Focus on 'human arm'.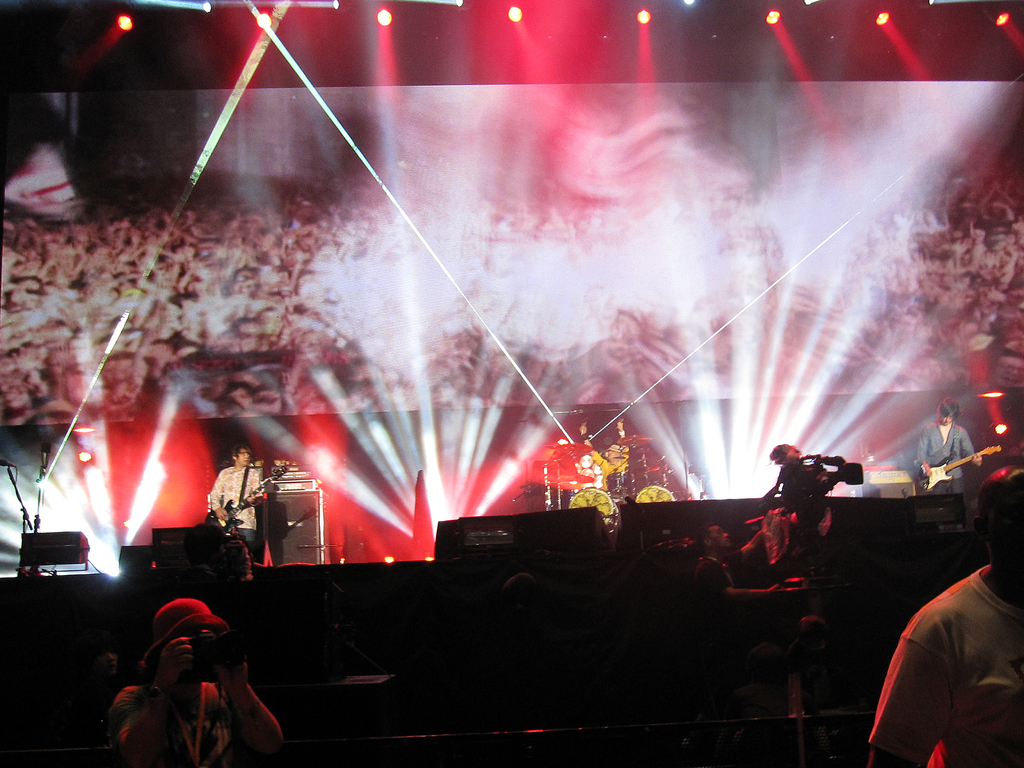
Focused at crop(711, 557, 780, 598).
